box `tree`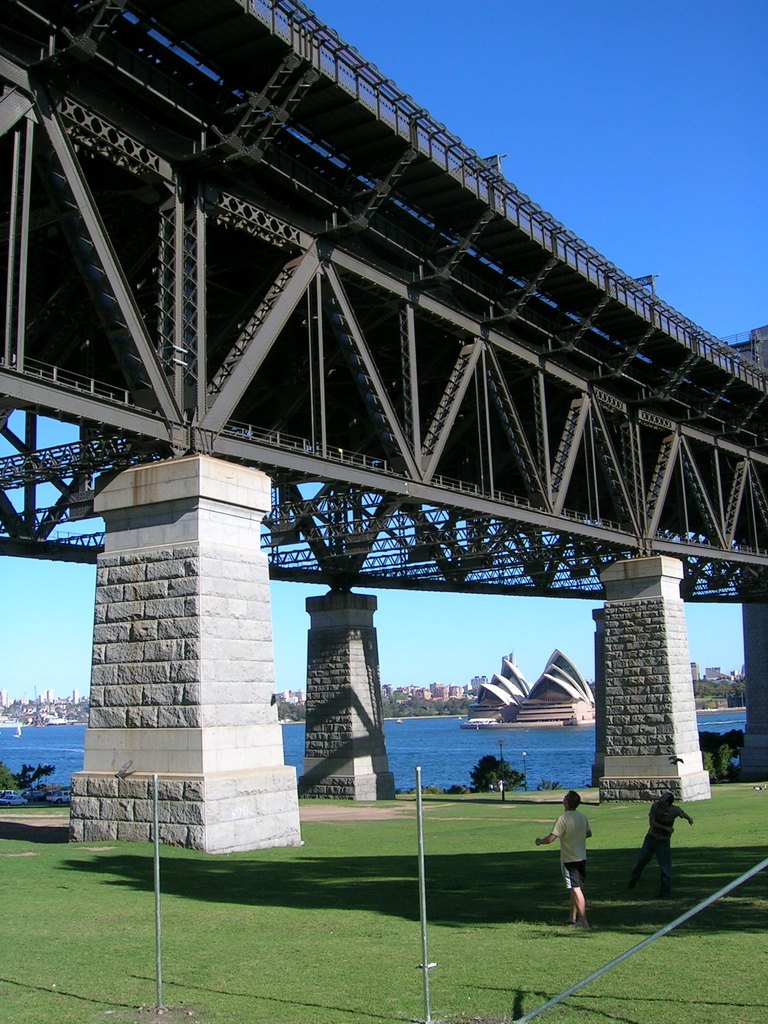
471:749:532:805
